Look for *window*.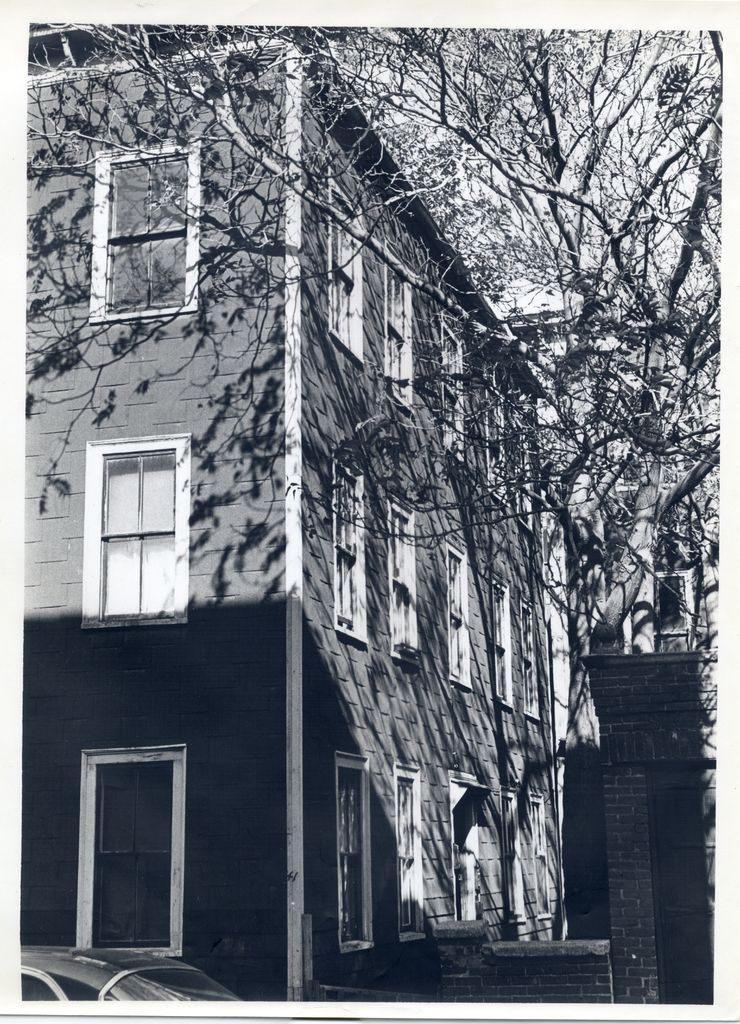
Found: x1=527 y1=602 x2=541 y2=717.
